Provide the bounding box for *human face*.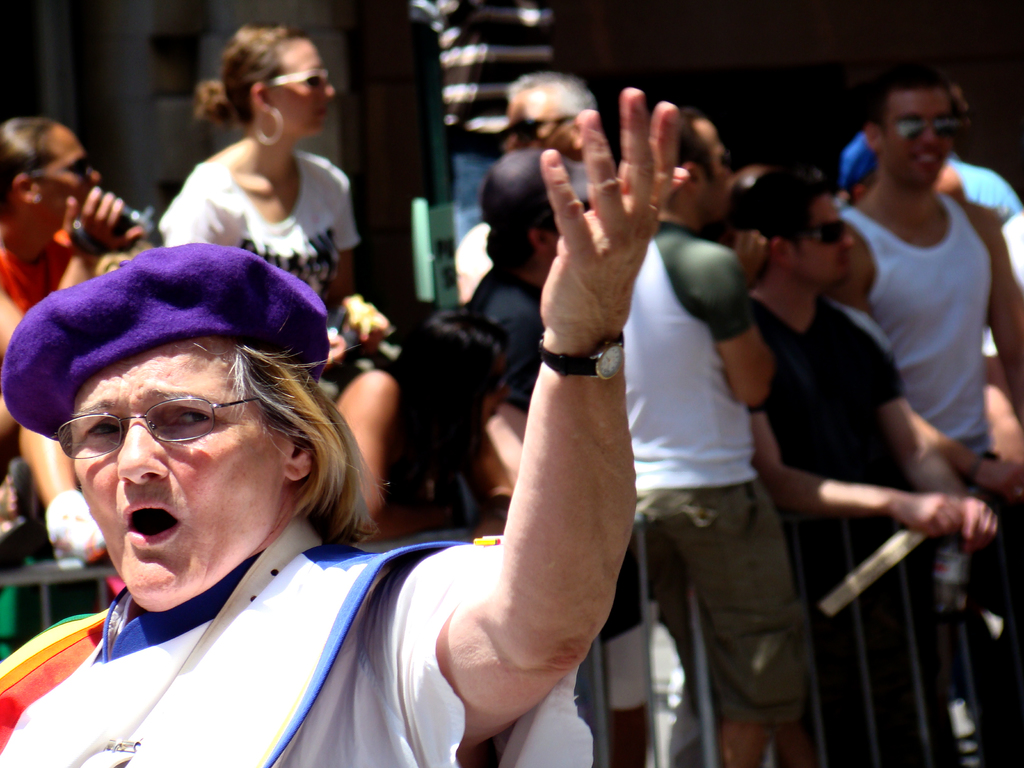
64, 331, 280, 610.
